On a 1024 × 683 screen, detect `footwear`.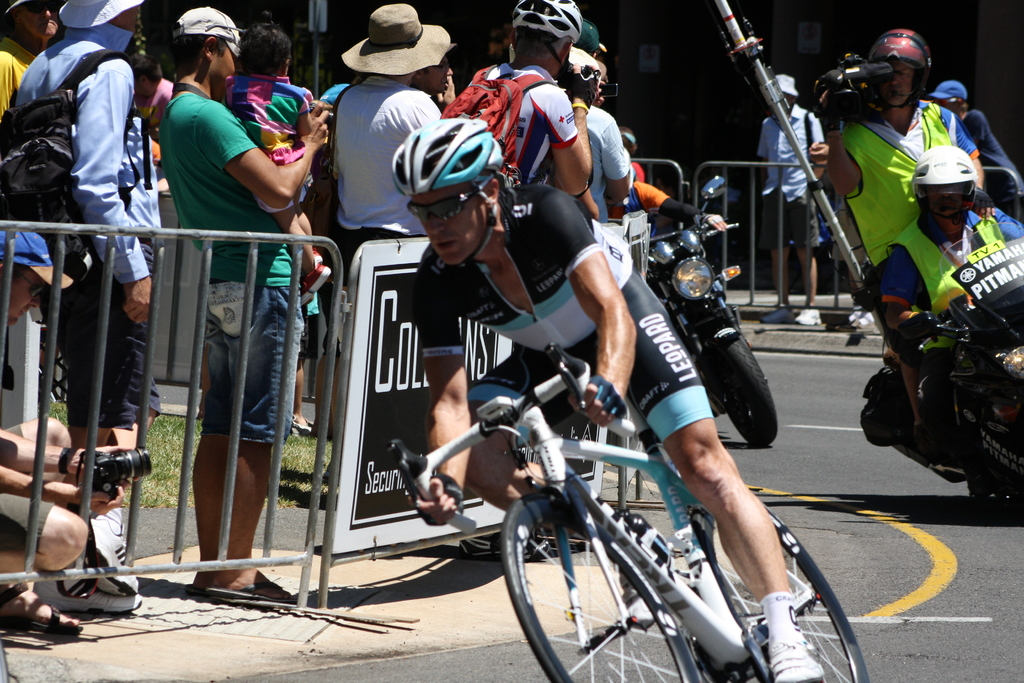
<region>832, 304, 874, 336</region>.
